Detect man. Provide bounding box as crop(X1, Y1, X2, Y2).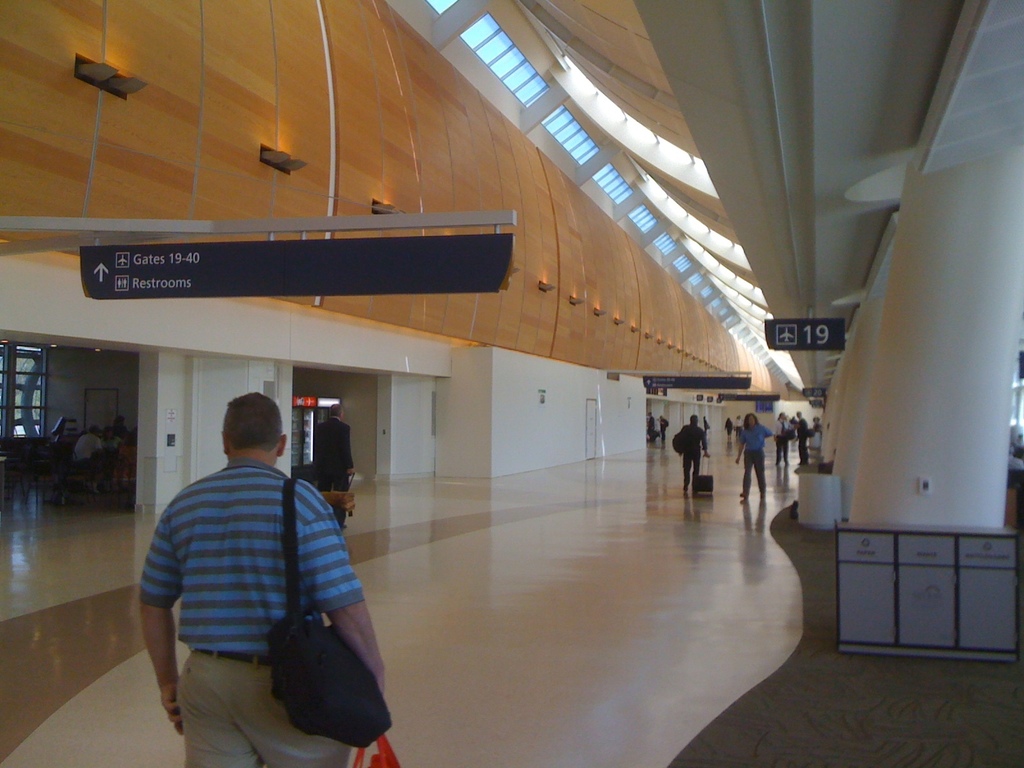
crop(122, 385, 387, 744).
